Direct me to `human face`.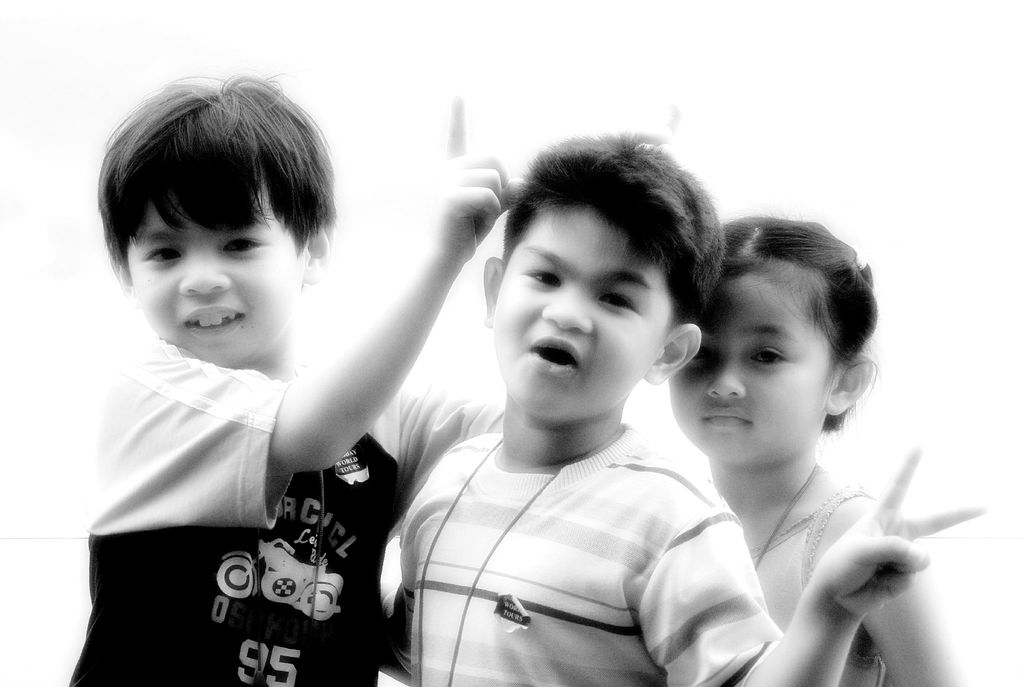
Direction: Rect(668, 275, 828, 460).
